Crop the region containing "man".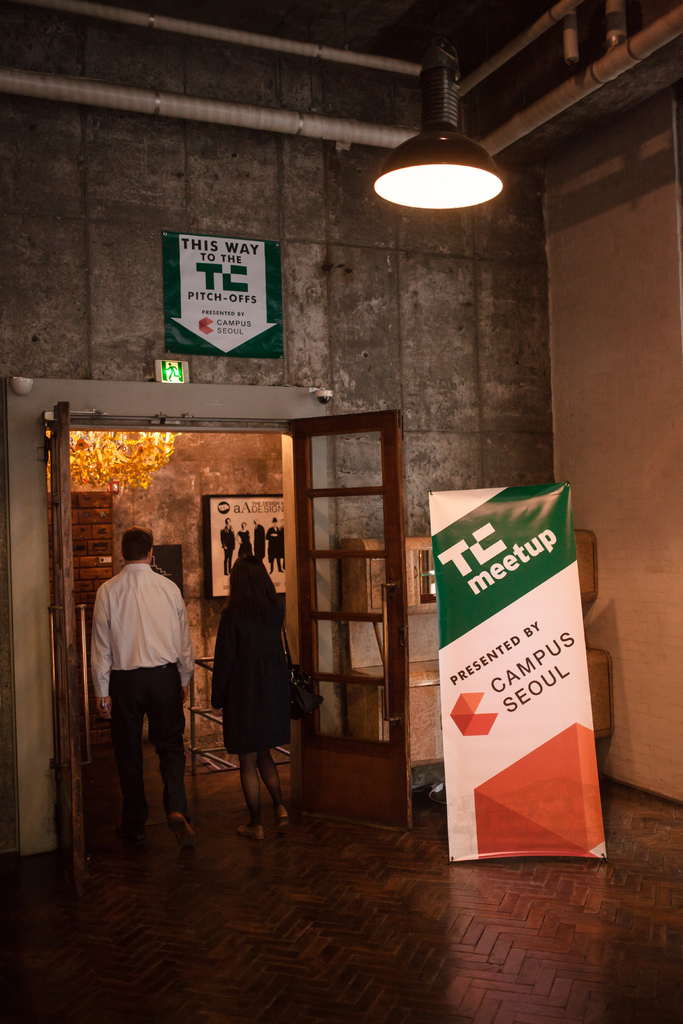
Crop region: l=254, t=516, r=264, b=568.
